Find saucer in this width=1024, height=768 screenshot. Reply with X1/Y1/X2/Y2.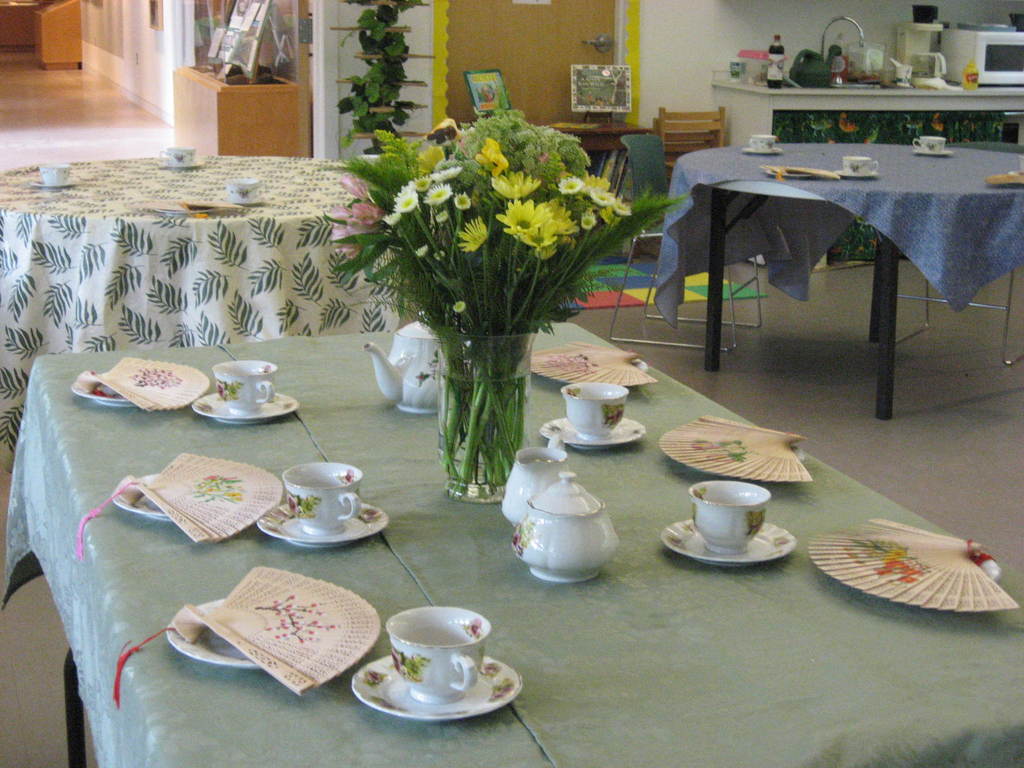
35/180/77/189.
